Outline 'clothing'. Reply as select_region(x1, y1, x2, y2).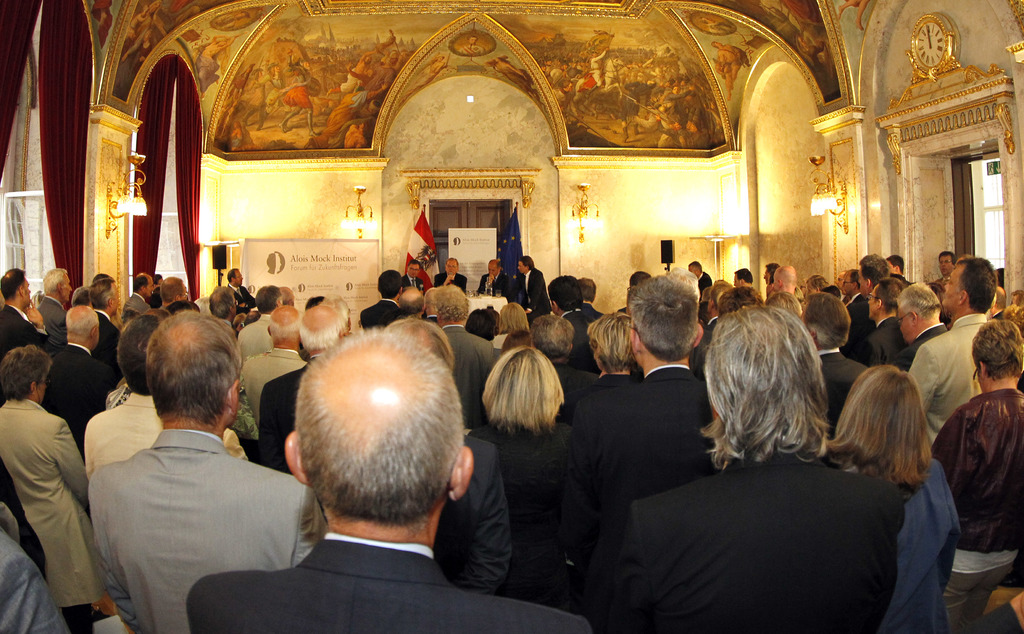
select_region(35, 290, 68, 324).
